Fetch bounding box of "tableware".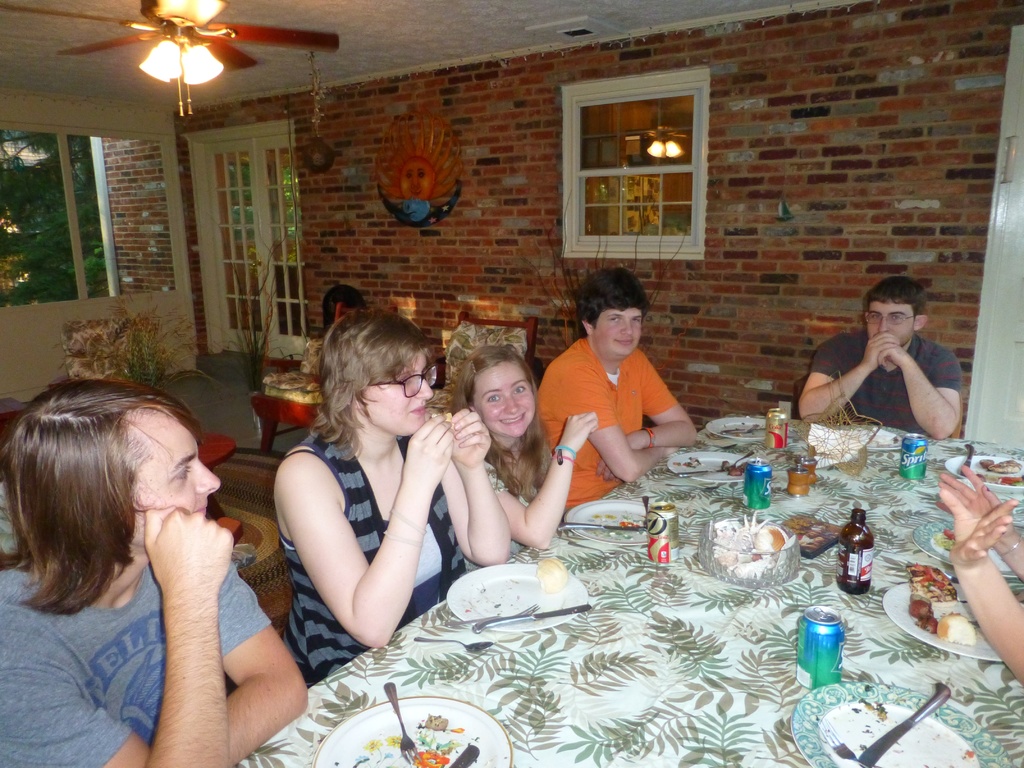
Bbox: {"left": 558, "top": 525, "right": 643, "bottom": 531}.
